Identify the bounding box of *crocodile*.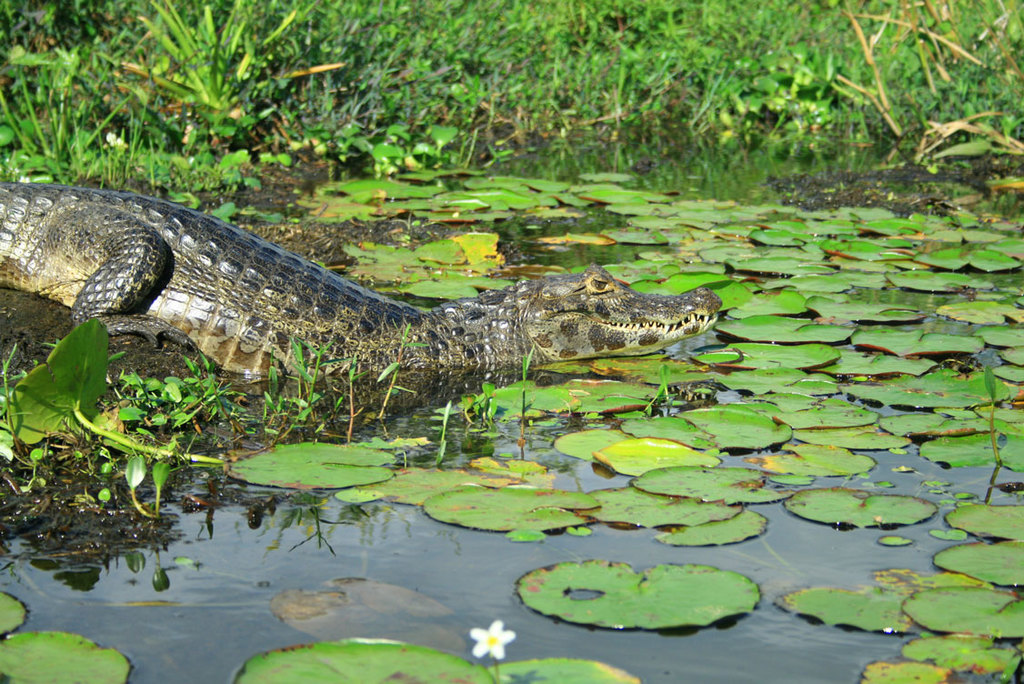
[x1=0, y1=183, x2=720, y2=411].
